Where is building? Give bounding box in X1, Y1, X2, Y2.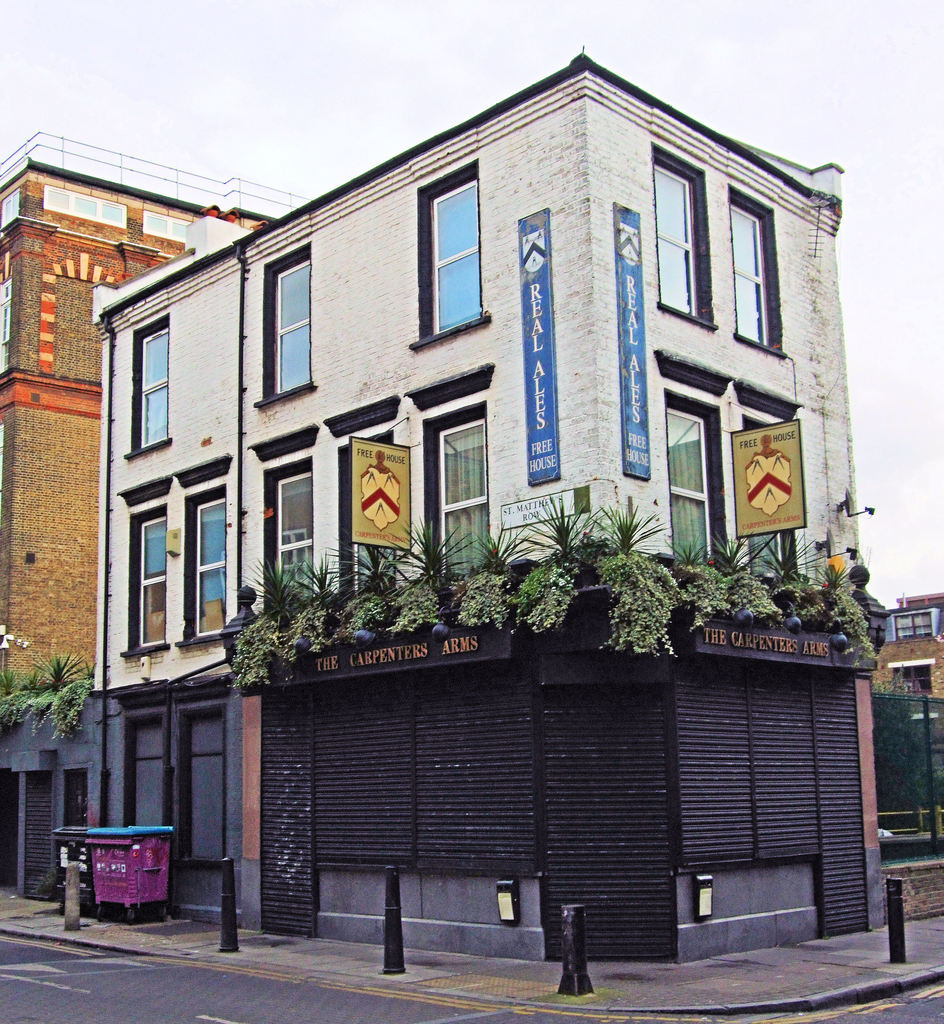
80, 54, 889, 968.
